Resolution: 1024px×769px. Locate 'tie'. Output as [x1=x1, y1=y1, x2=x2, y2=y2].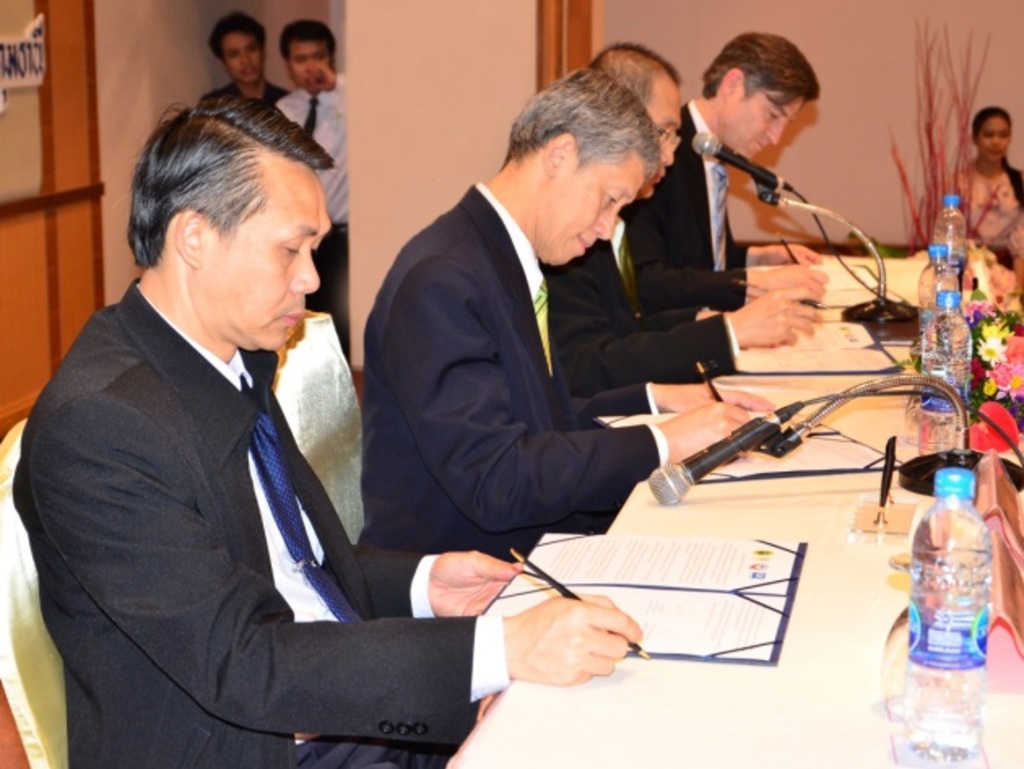
[x1=239, y1=374, x2=367, y2=624].
